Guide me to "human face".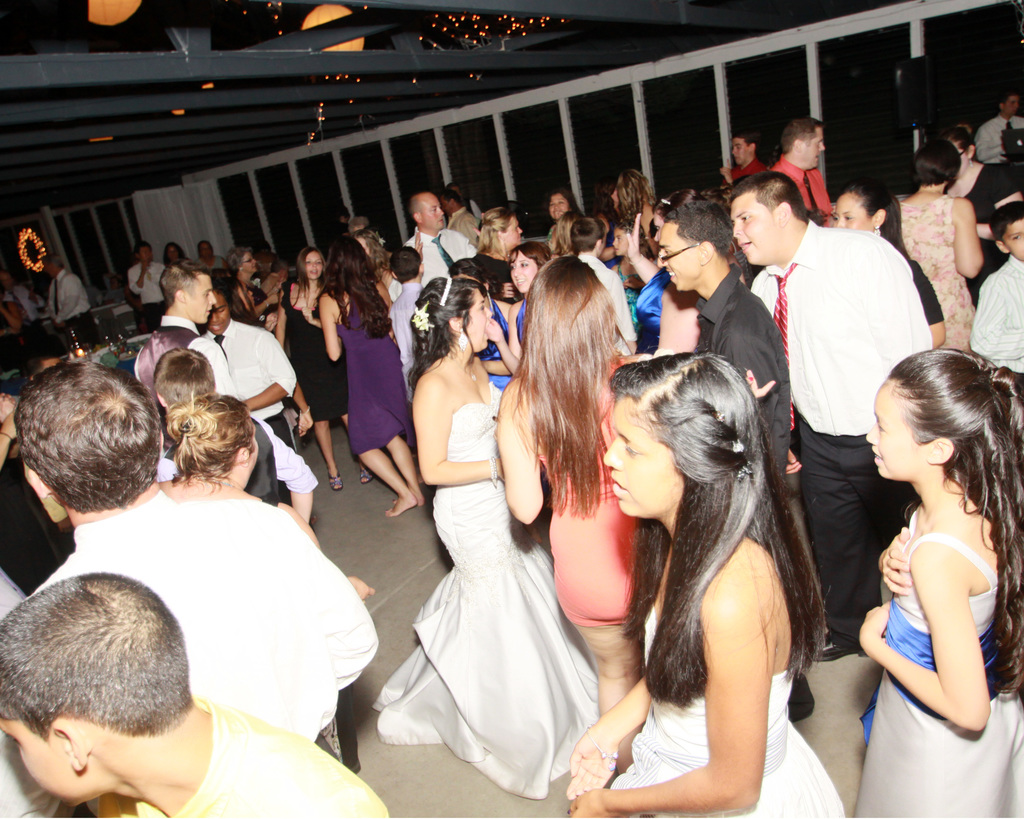
Guidance: (x1=503, y1=217, x2=523, y2=248).
